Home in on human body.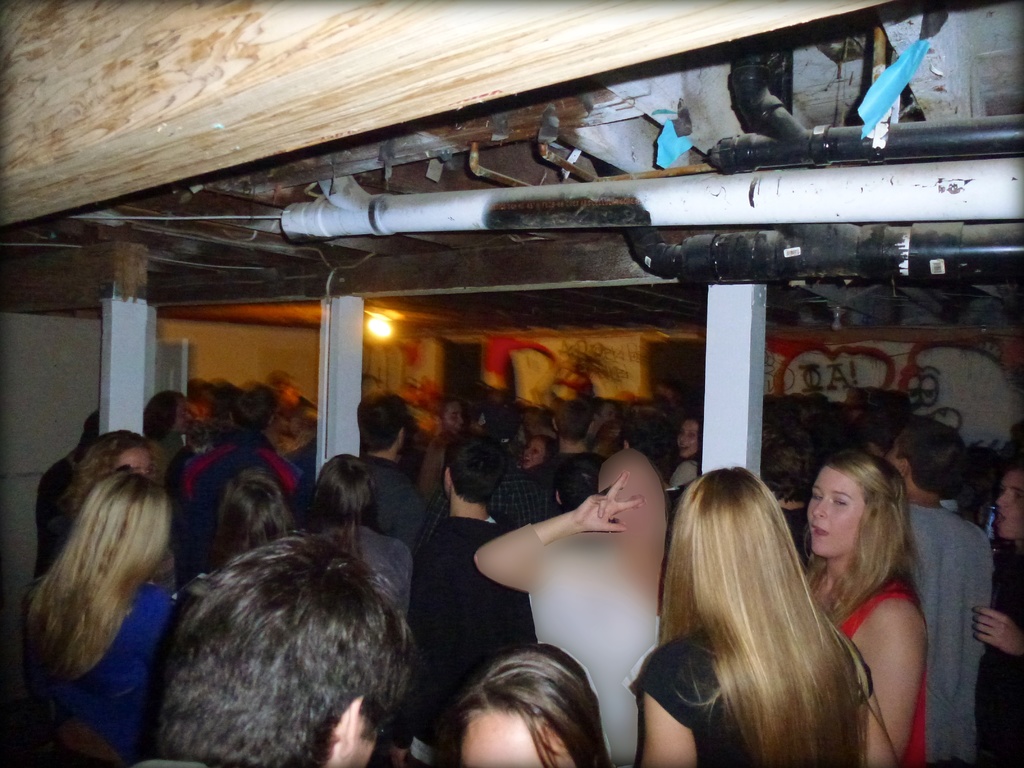
Homed in at {"left": 662, "top": 410, "right": 702, "bottom": 497}.
